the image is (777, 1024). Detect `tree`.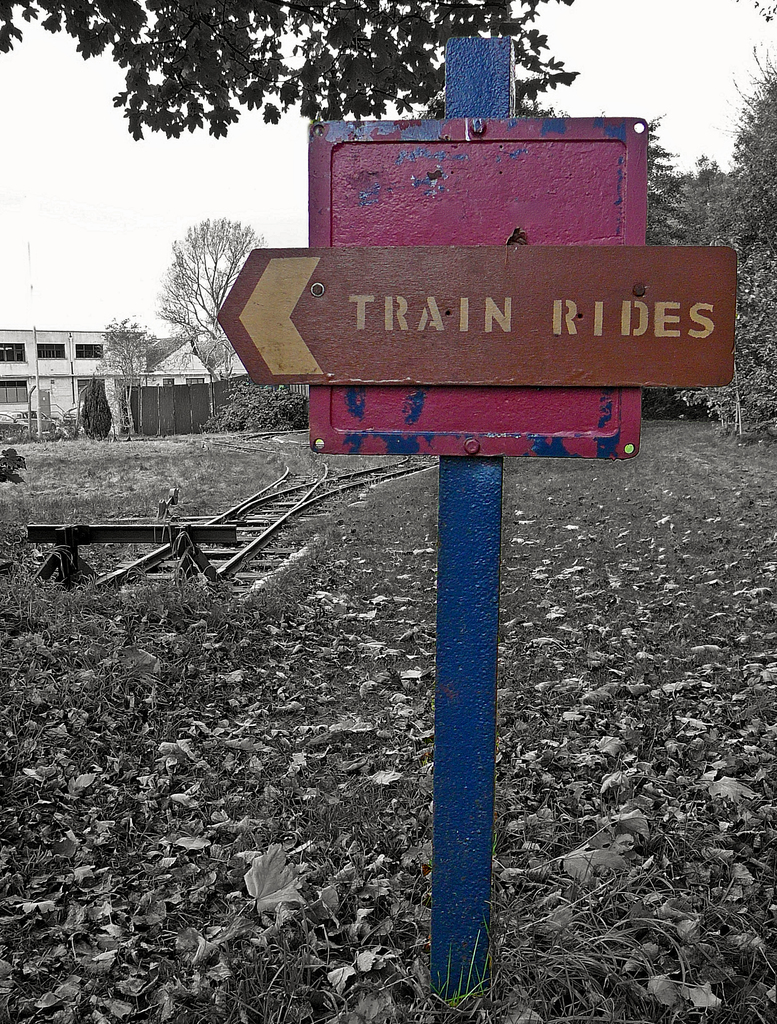
Detection: {"left": 634, "top": 51, "right": 776, "bottom": 464}.
